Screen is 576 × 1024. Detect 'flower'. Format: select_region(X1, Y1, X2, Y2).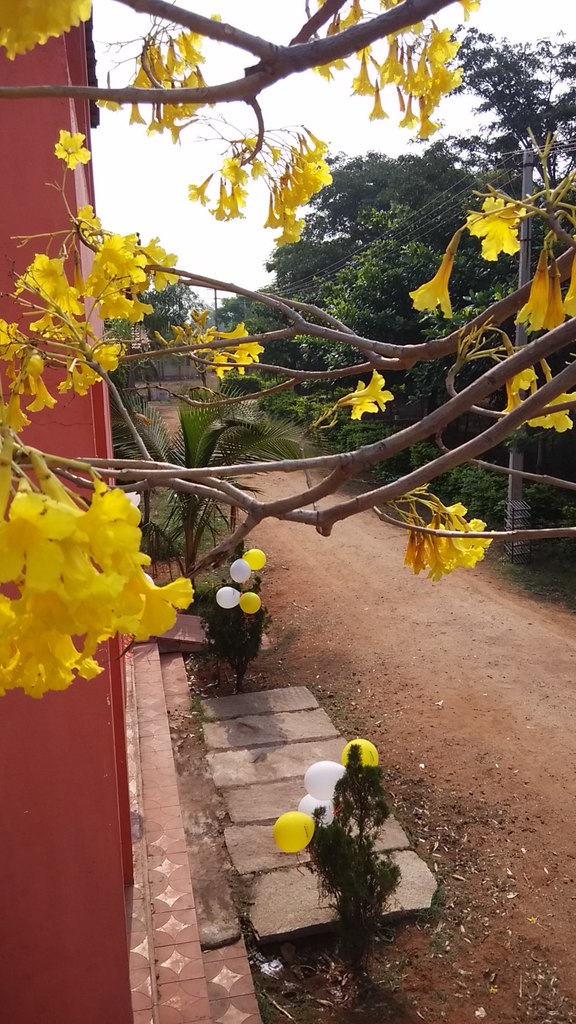
select_region(469, 195, 527, 262).
